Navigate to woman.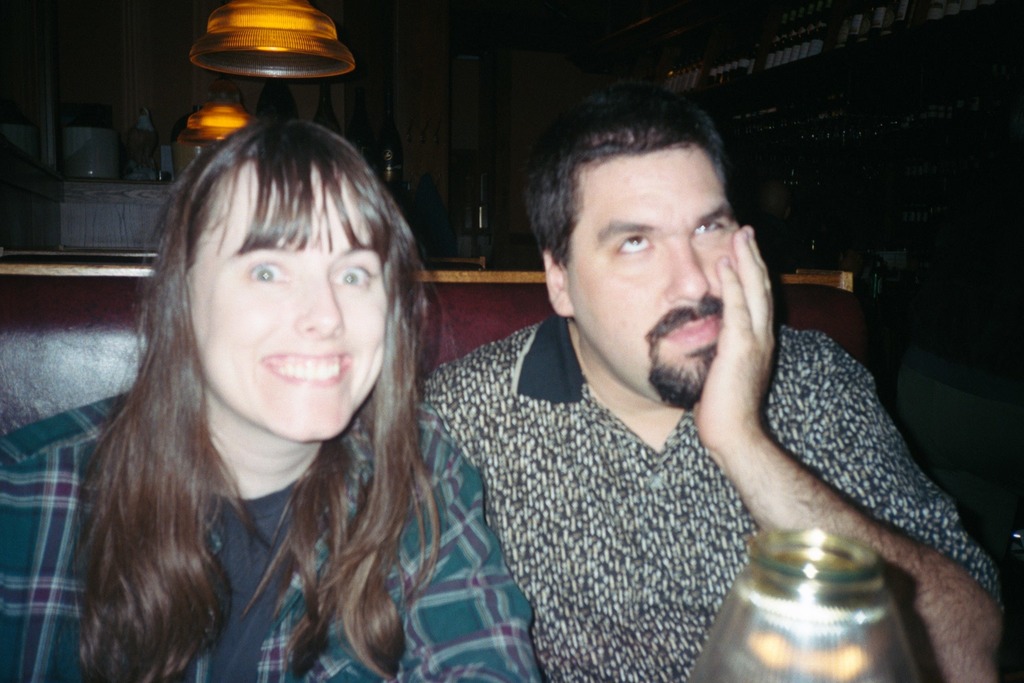
Navigation target: x1=0, y1=105, x2=539, y2=682.
